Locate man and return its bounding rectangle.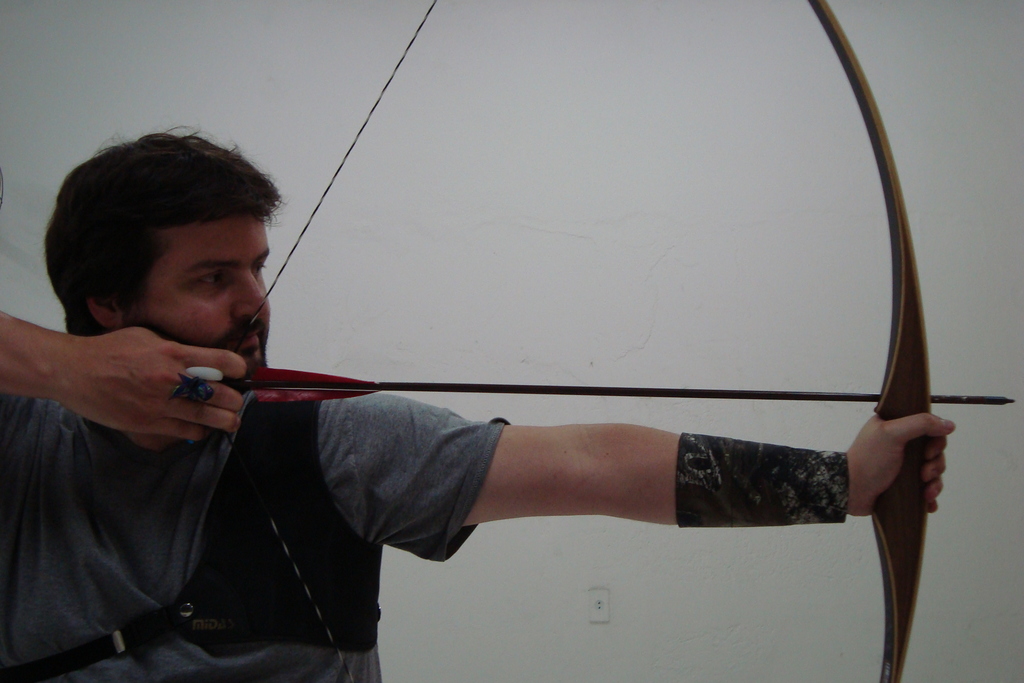
box(0, 130, 953, 682).
